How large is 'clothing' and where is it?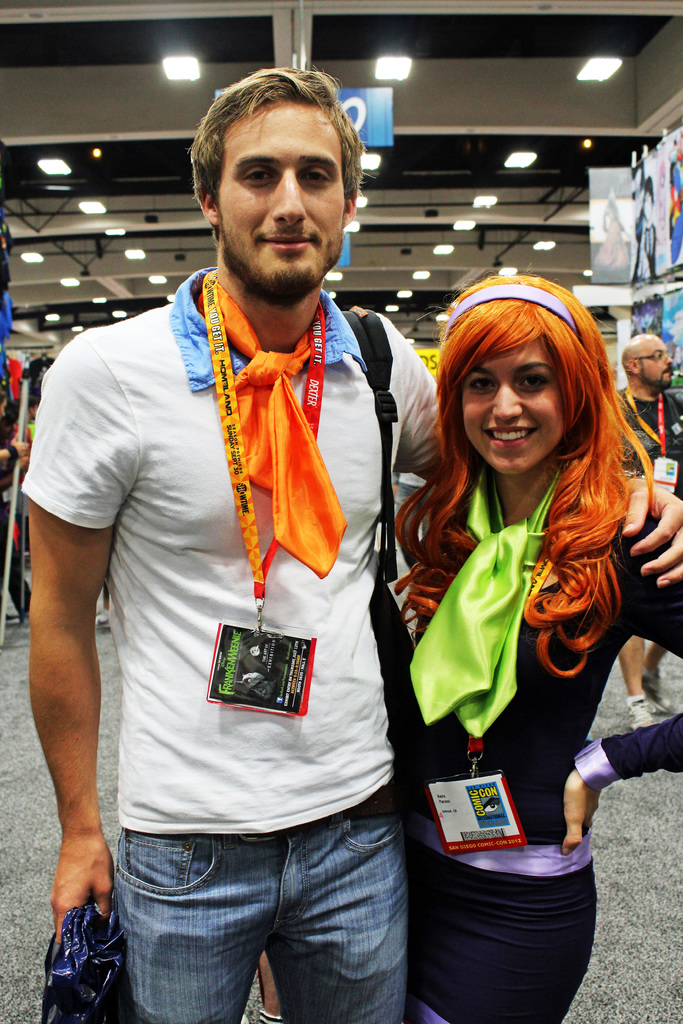
Bounding box: {"left": 361, "top": 460, "right": 682, "bottom": 1023}.
